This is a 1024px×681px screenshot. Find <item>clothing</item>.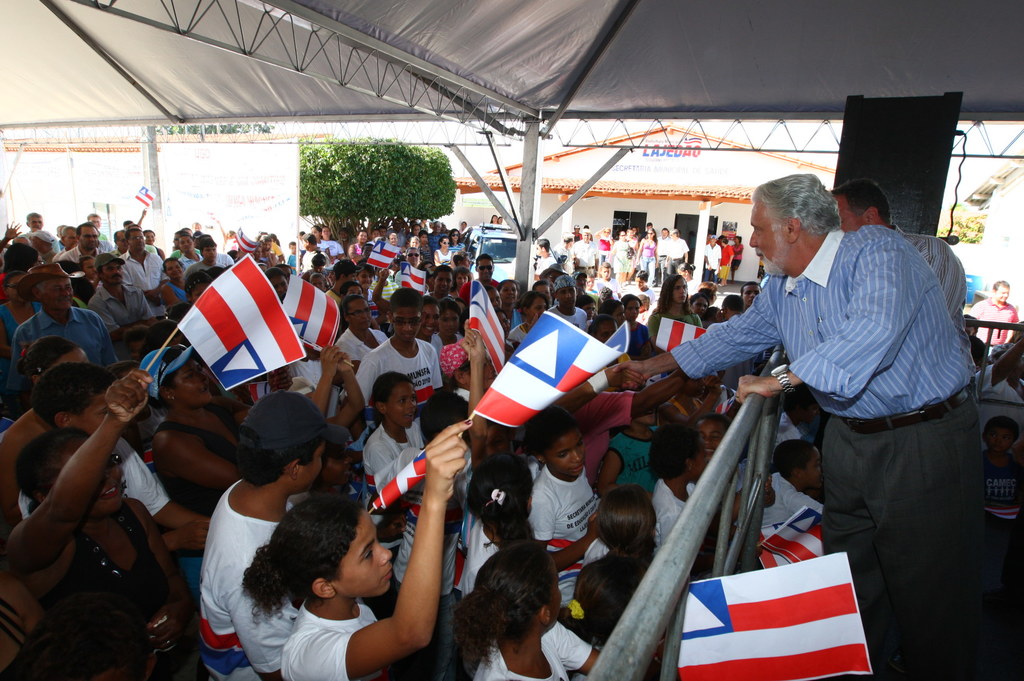
Bounding box: rect(730, 238, 748, 271).
